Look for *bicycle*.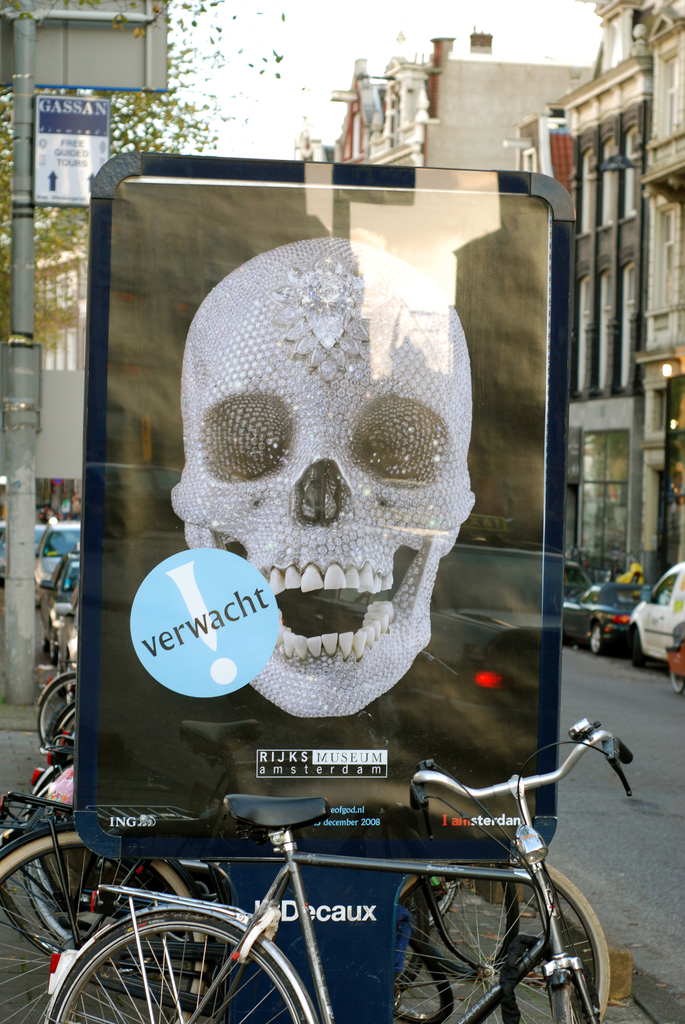
Found: {"left": 38, "top": 665, "right": 81, "bottom": 756}.
